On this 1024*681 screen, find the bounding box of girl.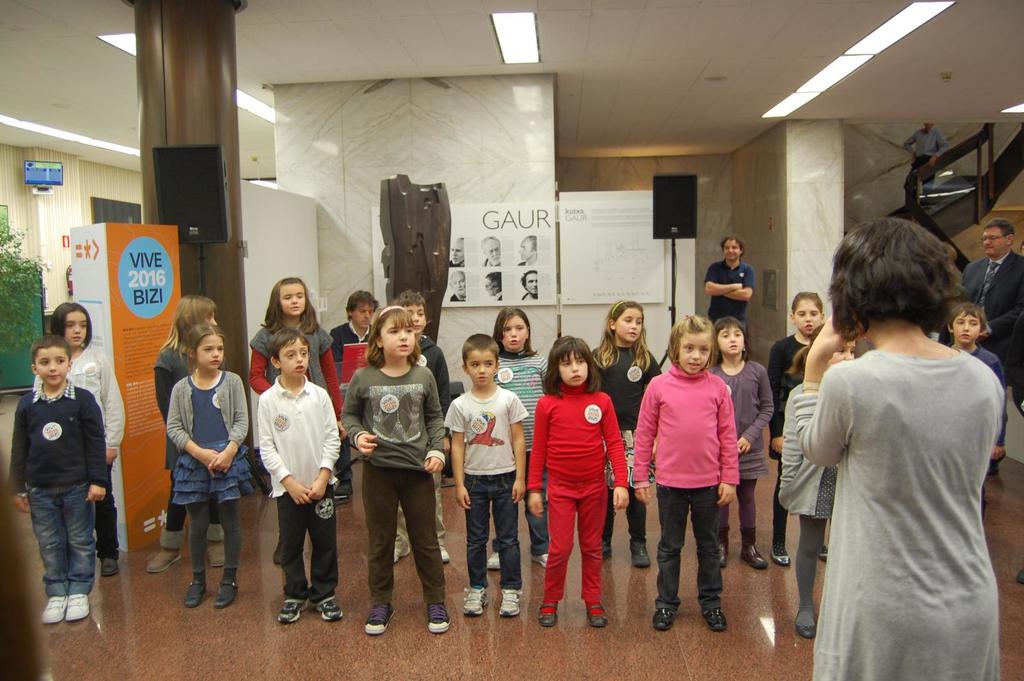
Bounding box: x1=525, y1=335, x2=631, y2=629.
